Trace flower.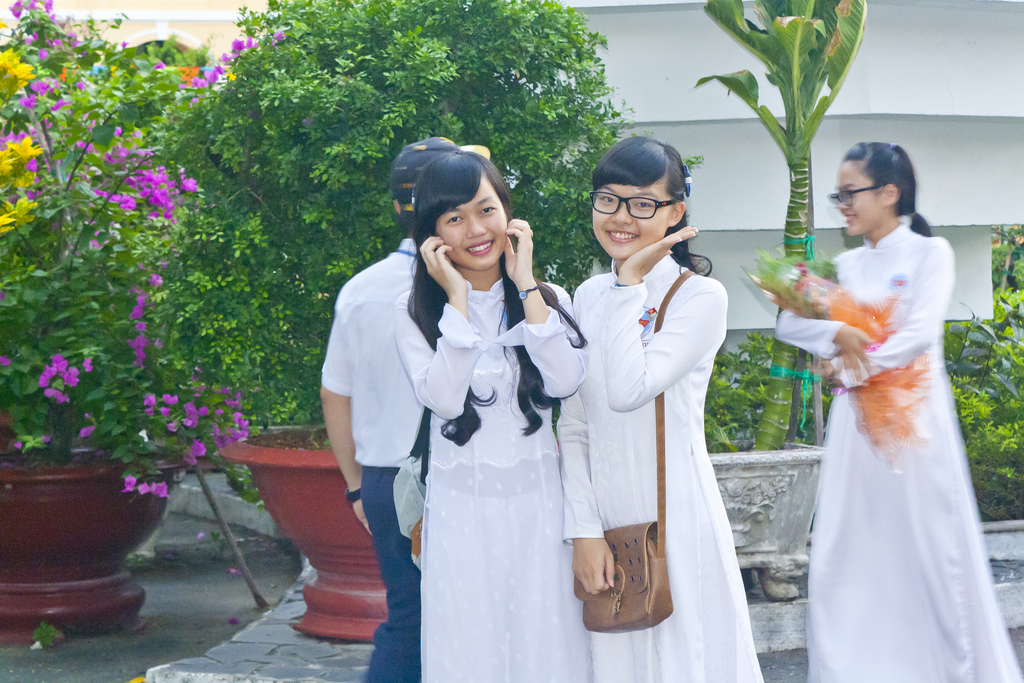
Traced to [left=228, top=618, right=242, bottom=625].
